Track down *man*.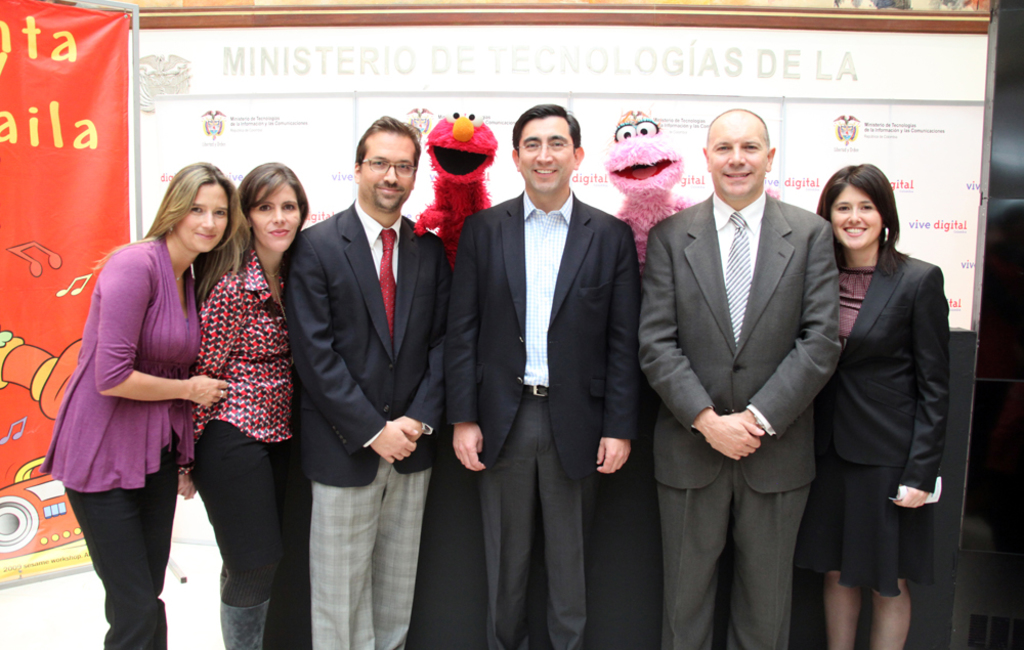
Tracked to pyautogui.locateOnScreen(631, 112, 844, 649).
